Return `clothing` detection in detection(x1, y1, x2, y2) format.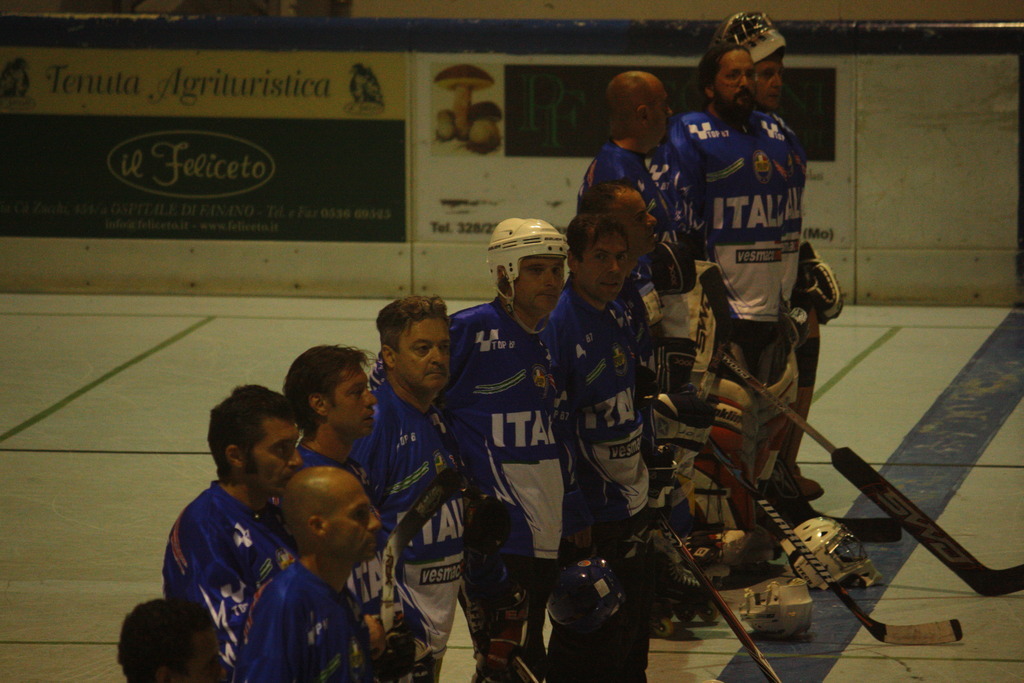
detection(414, 303, 569, 568).
